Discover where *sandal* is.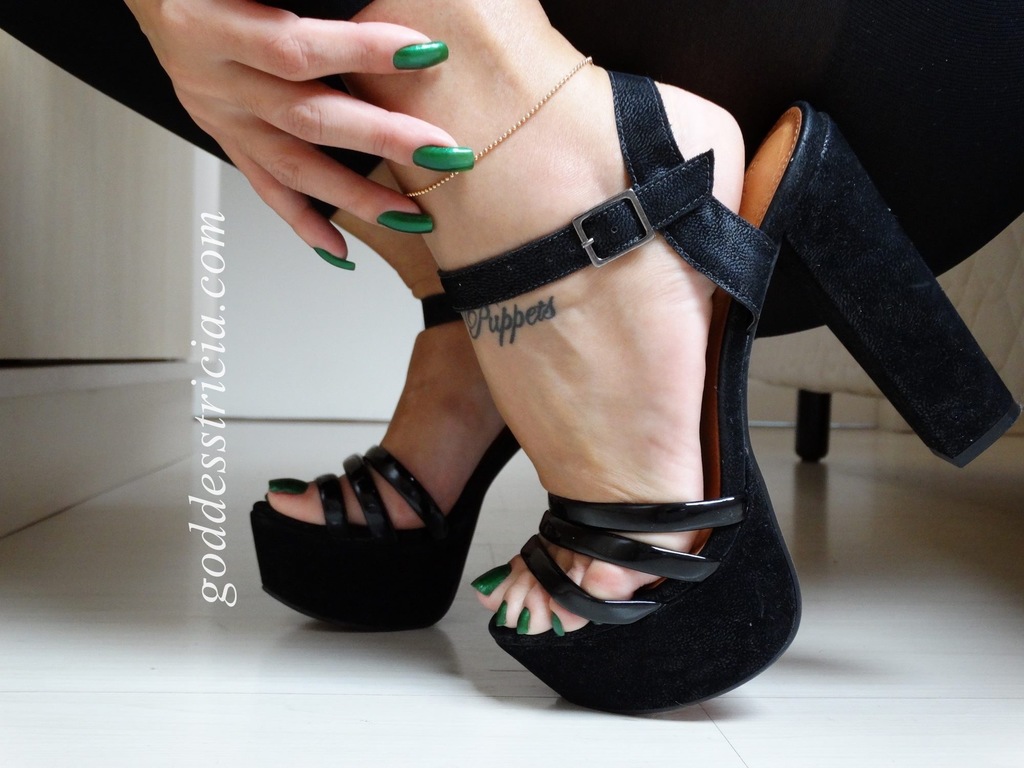
Discovered at (left=246, top=11, right=839, bottom=666).
